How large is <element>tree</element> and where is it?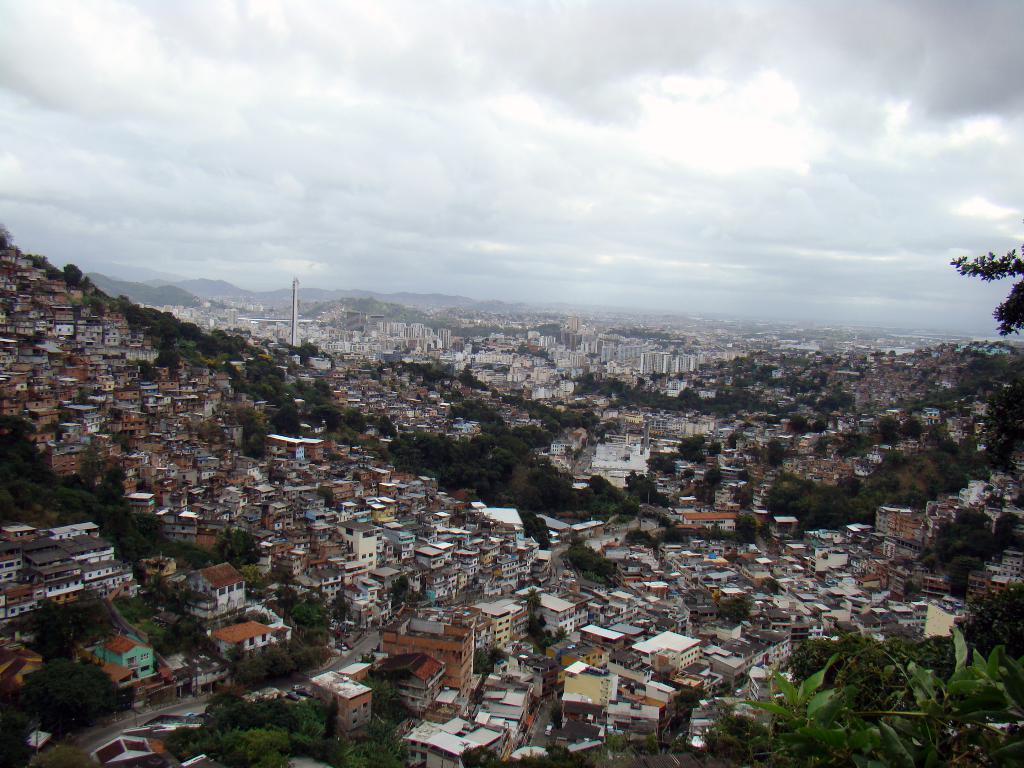
Bounding box: 682, 433, 708, 467.
